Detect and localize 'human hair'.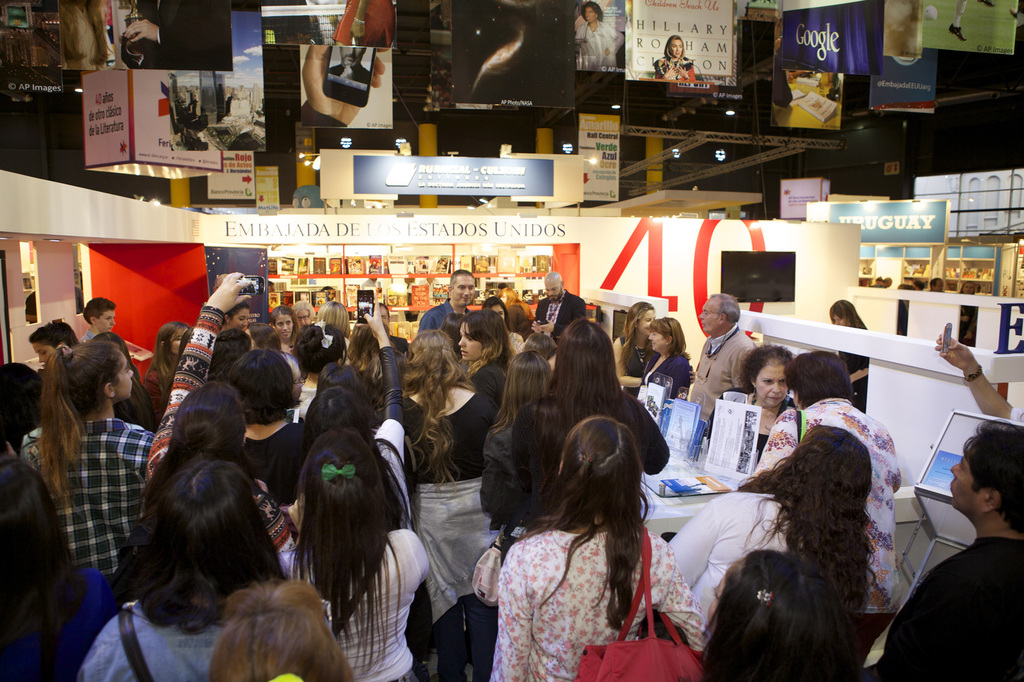
Localized at (402, 331, 479, 500).
